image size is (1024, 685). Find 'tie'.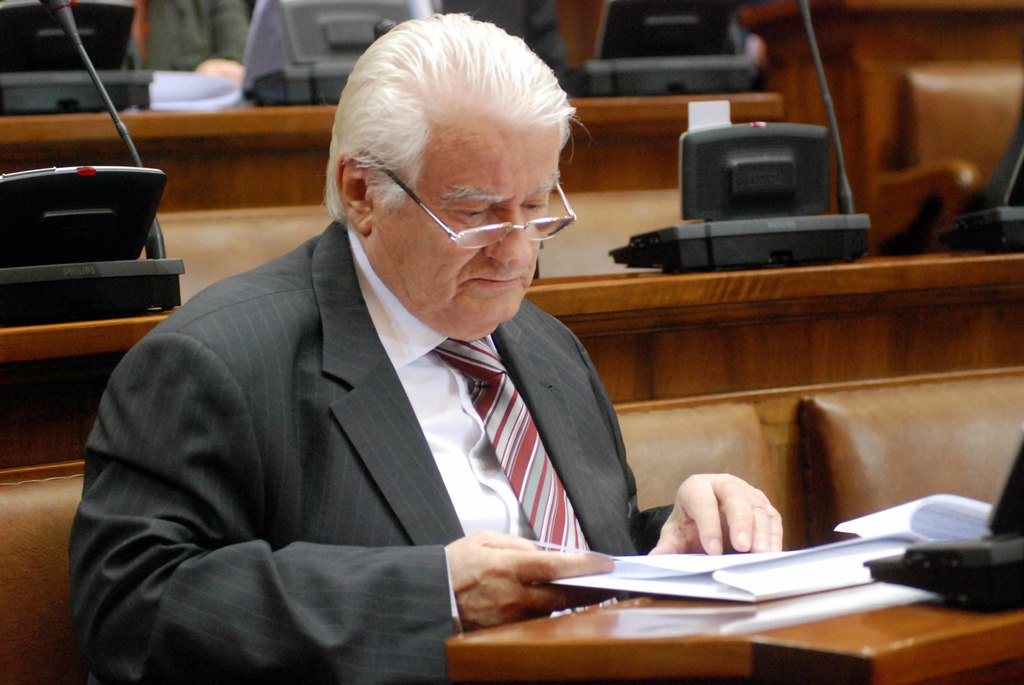
box=[430, 334, 609, 608].
